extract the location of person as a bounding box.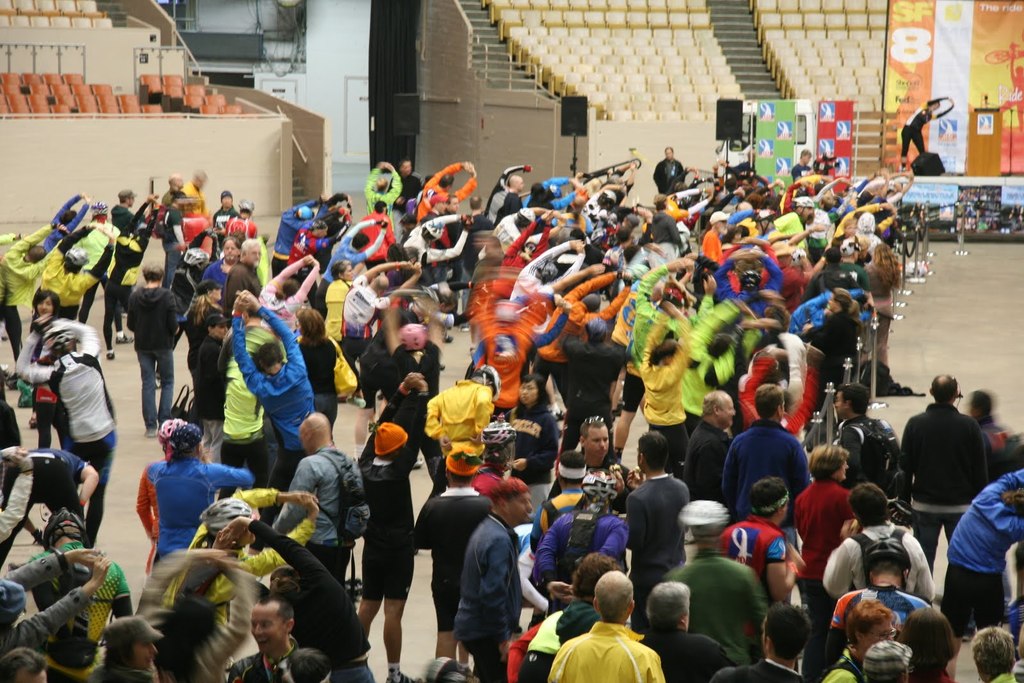
box(429, 165, 480, 223).
